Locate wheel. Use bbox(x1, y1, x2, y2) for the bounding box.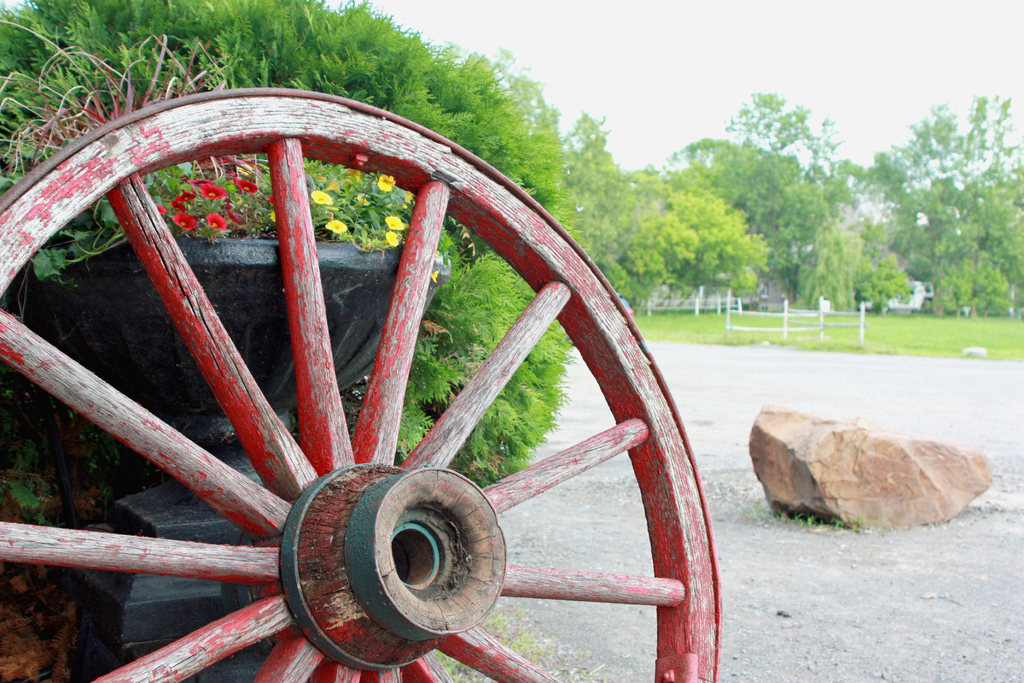
bbox(0, 88, 723, 682).
